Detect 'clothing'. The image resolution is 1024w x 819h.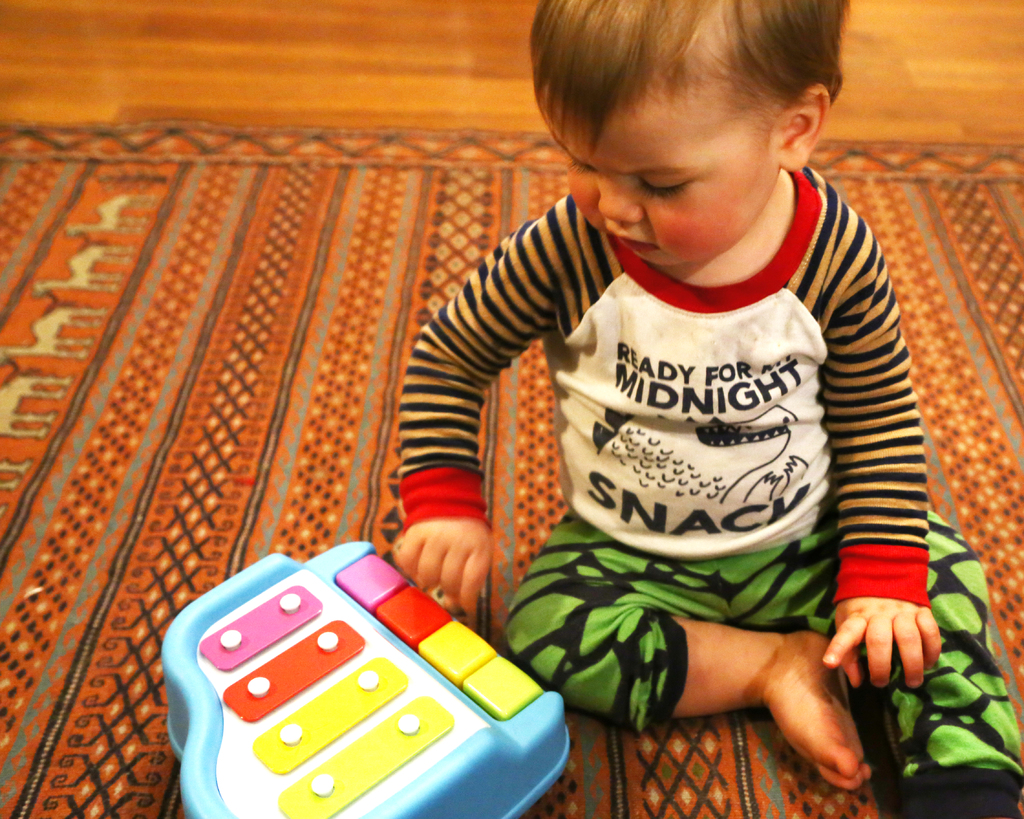
detection(400, 170, 1023, 818).
